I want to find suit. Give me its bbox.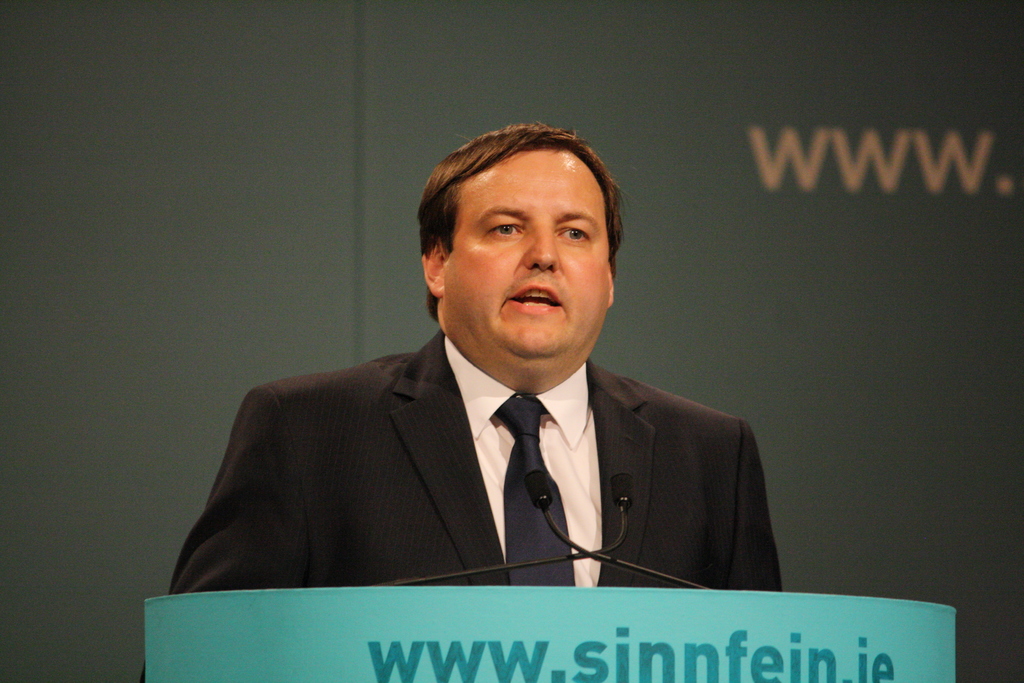
(left=191, top=274, right=782, bottom=593).
